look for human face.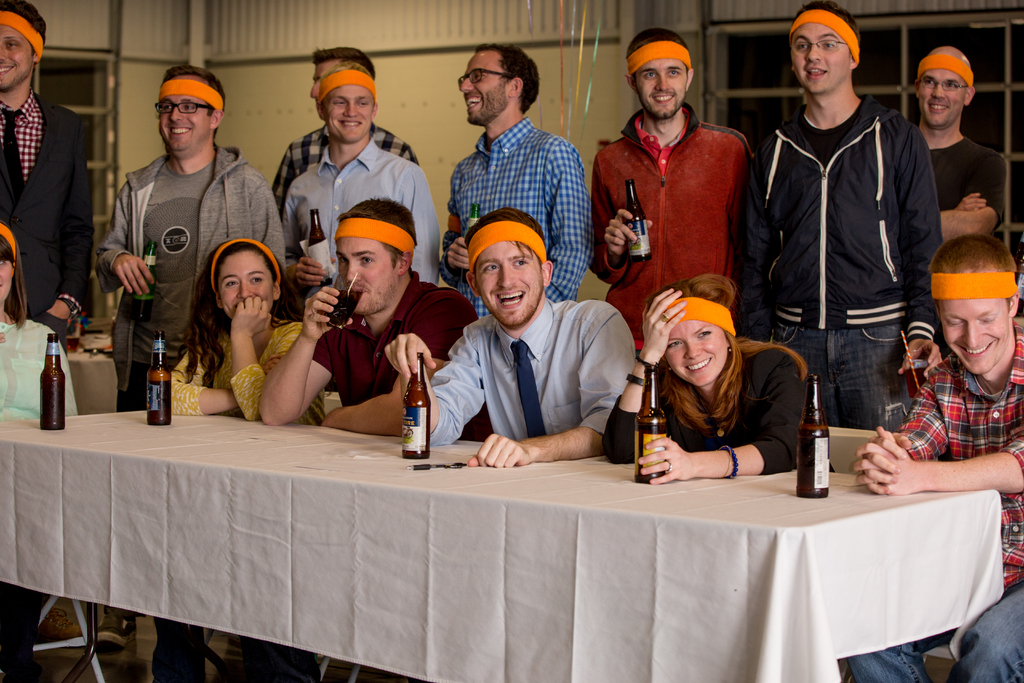
Found: l=936, t=294, r=1015, b=373.
